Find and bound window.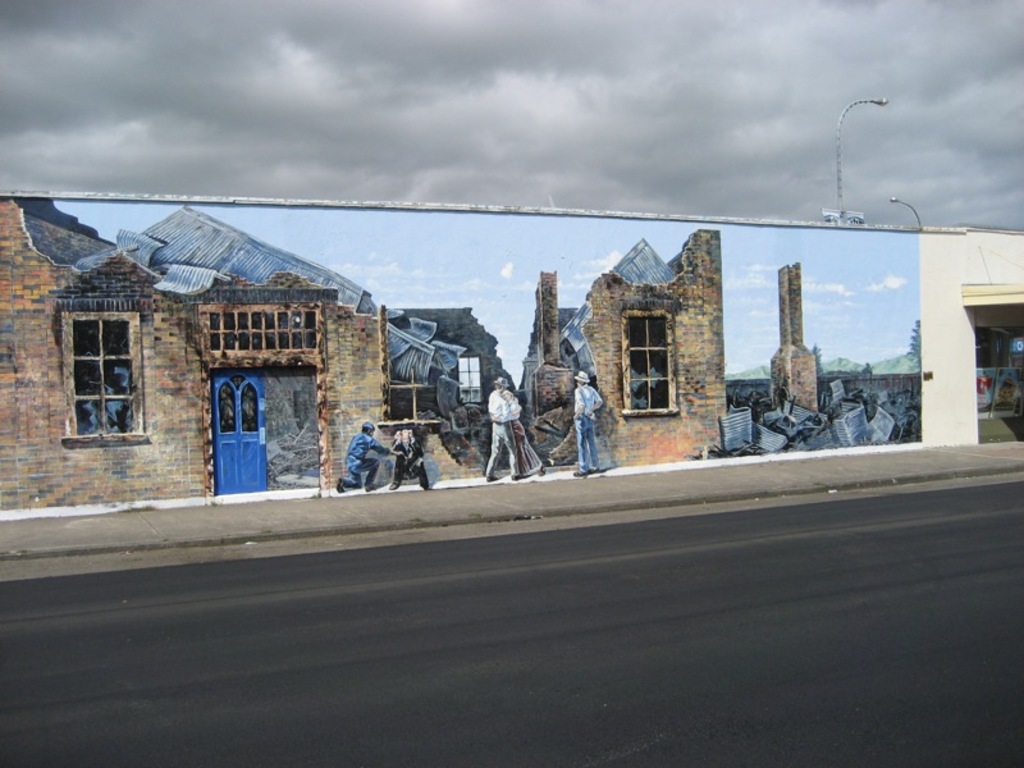
Bound: [left=451, top=351, right=489, bottom=411].
